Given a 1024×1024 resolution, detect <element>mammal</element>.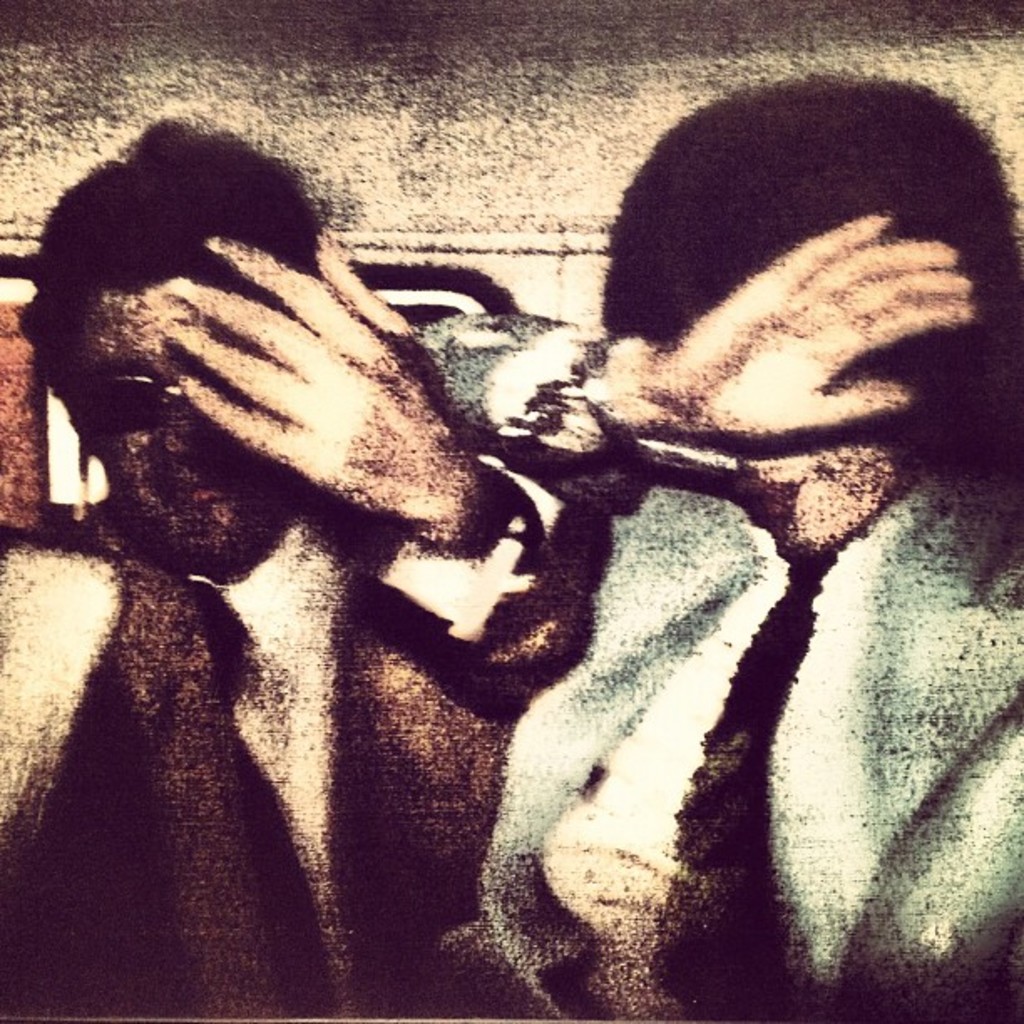
<bbox>18, 144, 627, 942</bbox>.
